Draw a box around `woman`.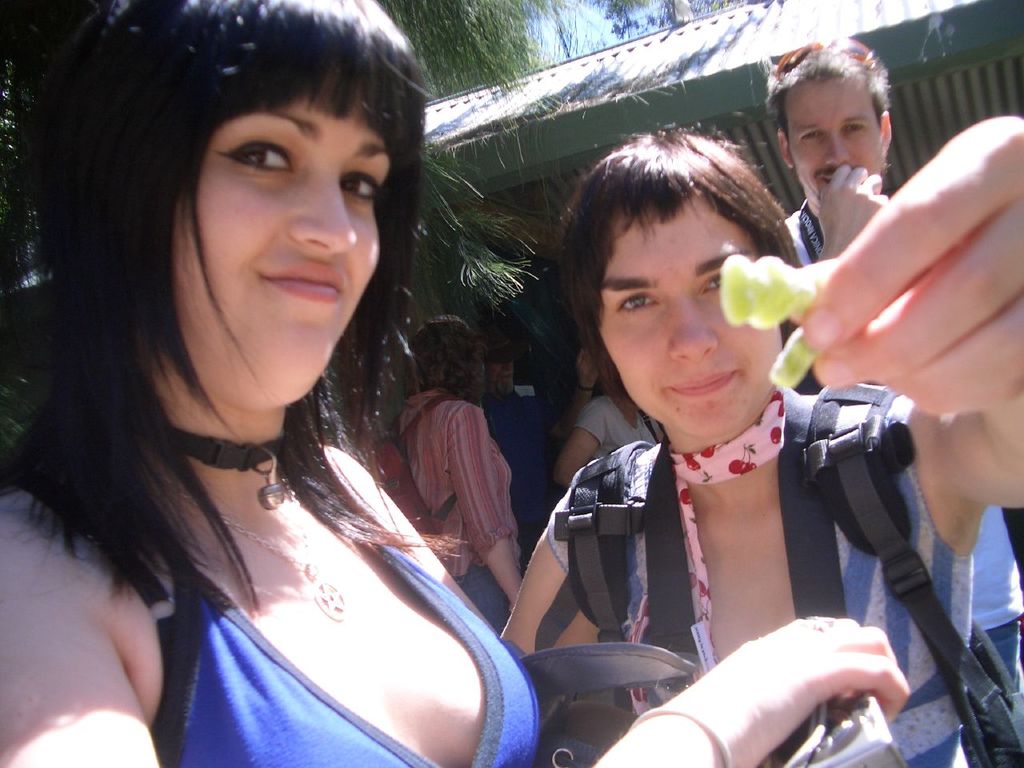
[373, 305, 544, 641].
